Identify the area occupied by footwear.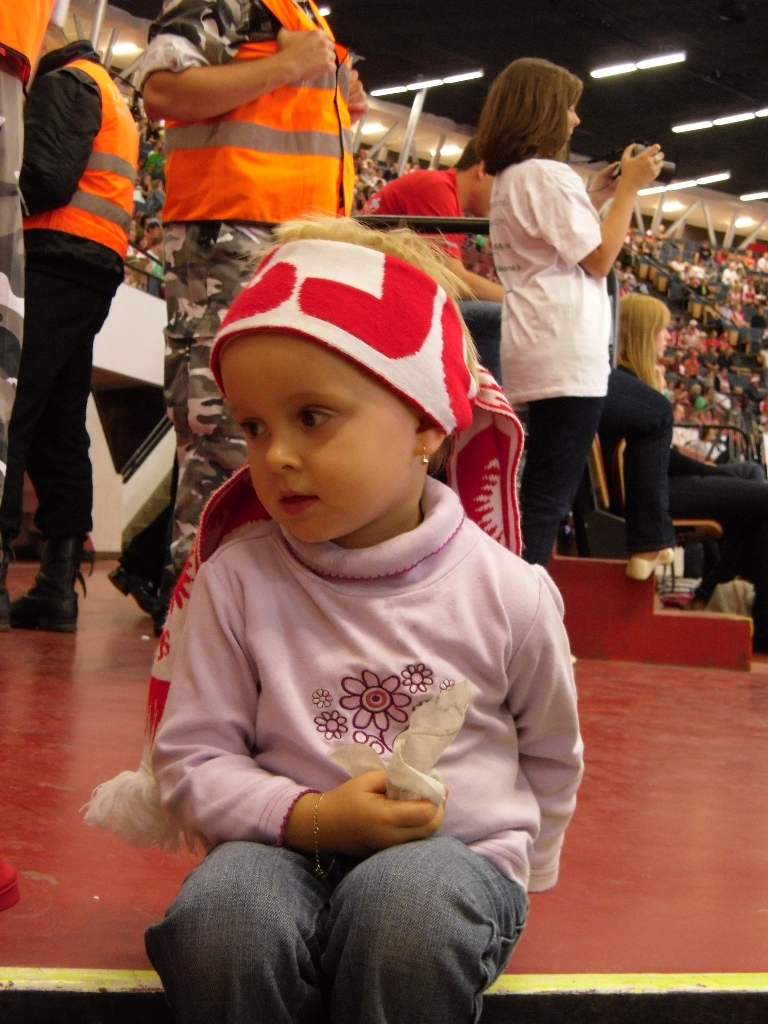
Area: BBox(12, 537, 71, 640).
